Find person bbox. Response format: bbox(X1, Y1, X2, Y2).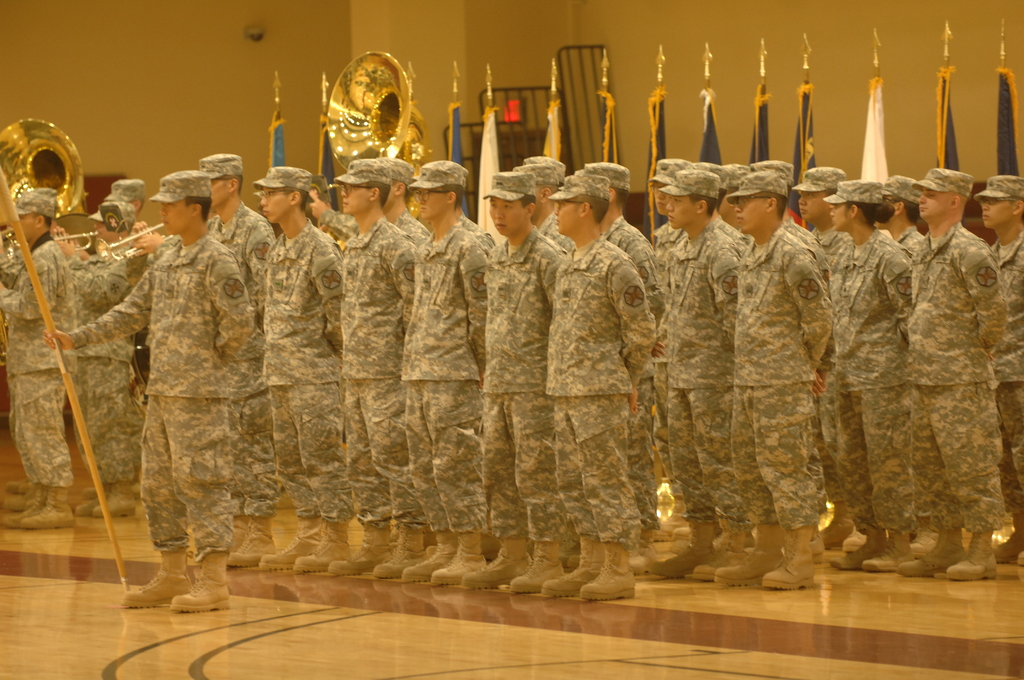
bbox(648, 166, 744, 585).
